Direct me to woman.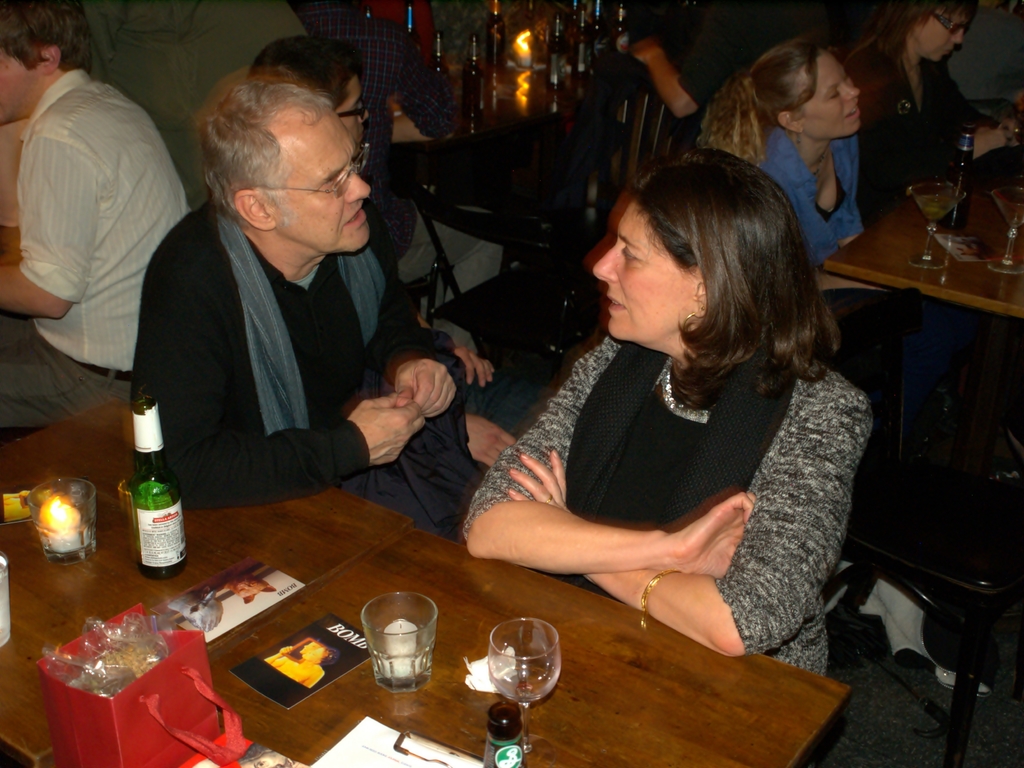
Direction: <bbox>852, 0, 1023, 184</bbox>.
